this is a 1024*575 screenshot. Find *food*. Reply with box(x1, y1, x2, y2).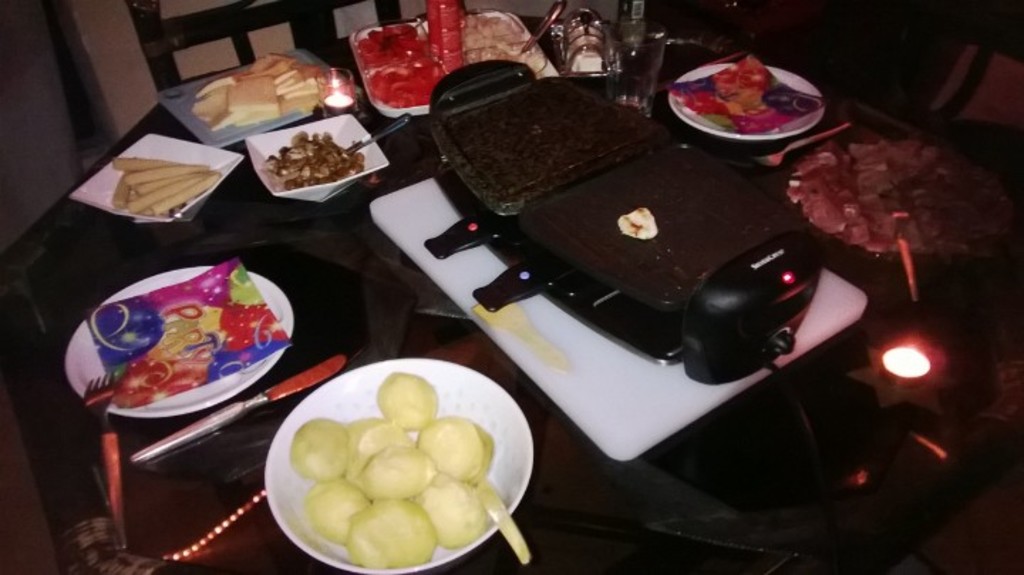
box(361, 0, 542, 111).
